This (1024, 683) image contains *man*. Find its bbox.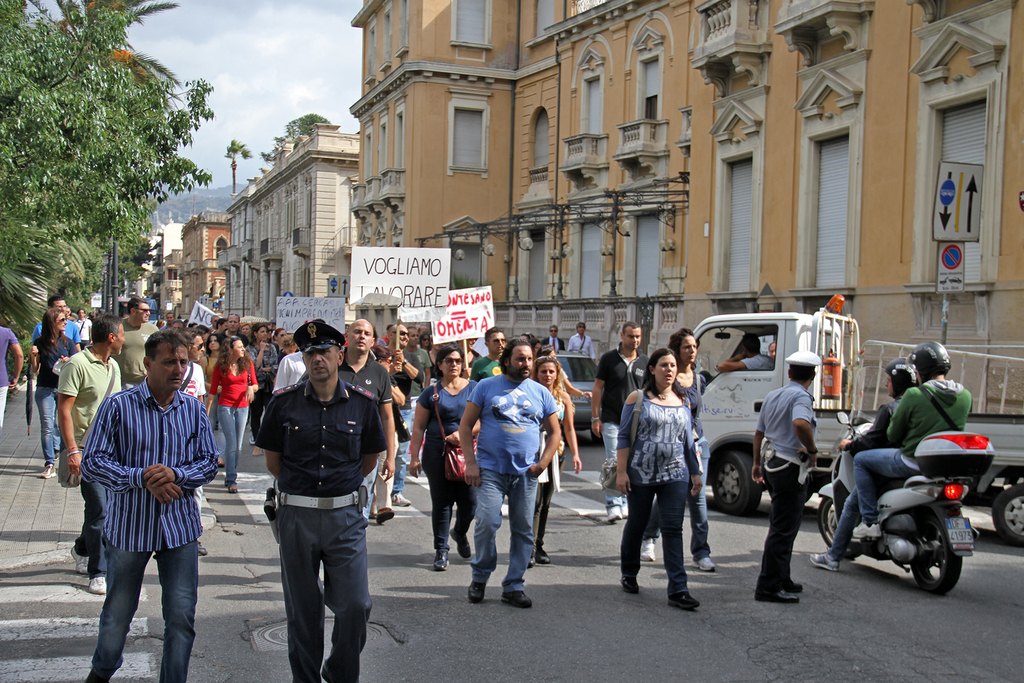
[109,298,157,388].
